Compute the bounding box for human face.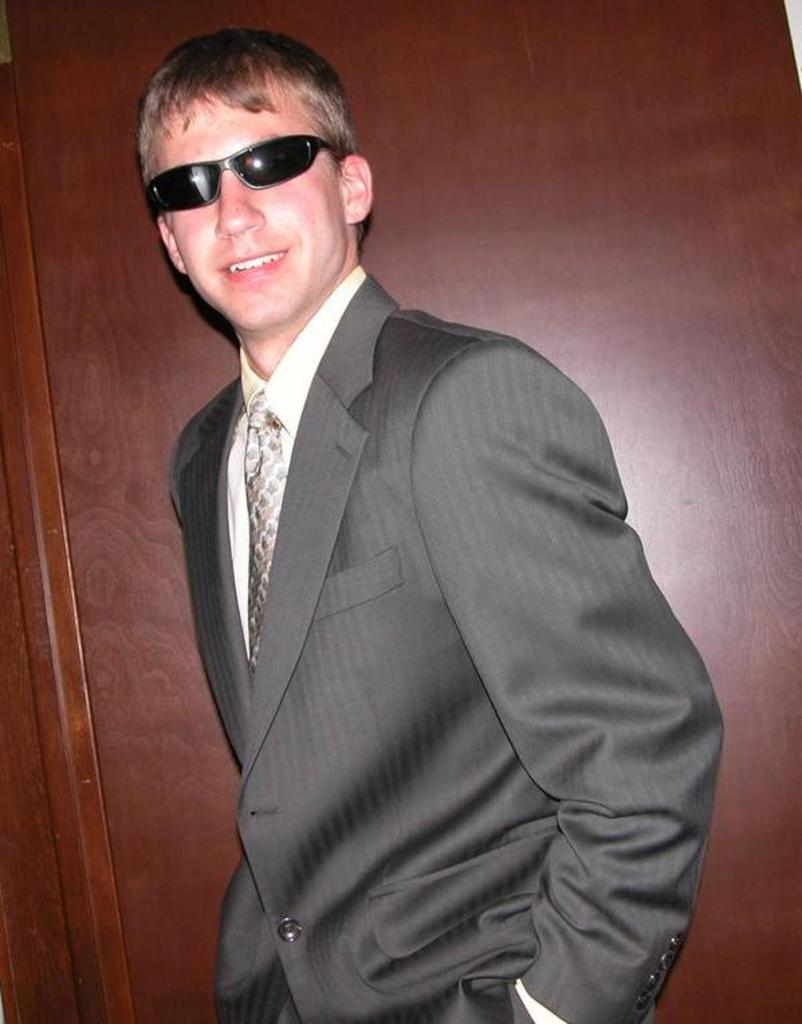
box=[168, 68, 347, 326].
